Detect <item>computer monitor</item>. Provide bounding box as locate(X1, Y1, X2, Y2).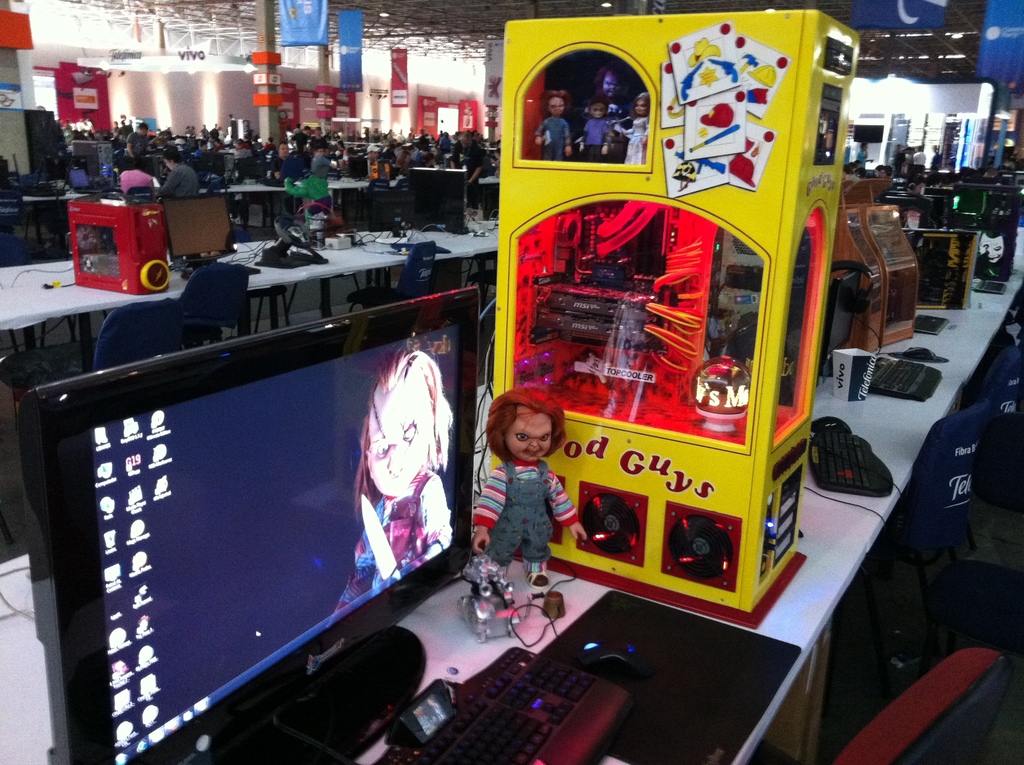
locate(399, 173, 467, 244).
